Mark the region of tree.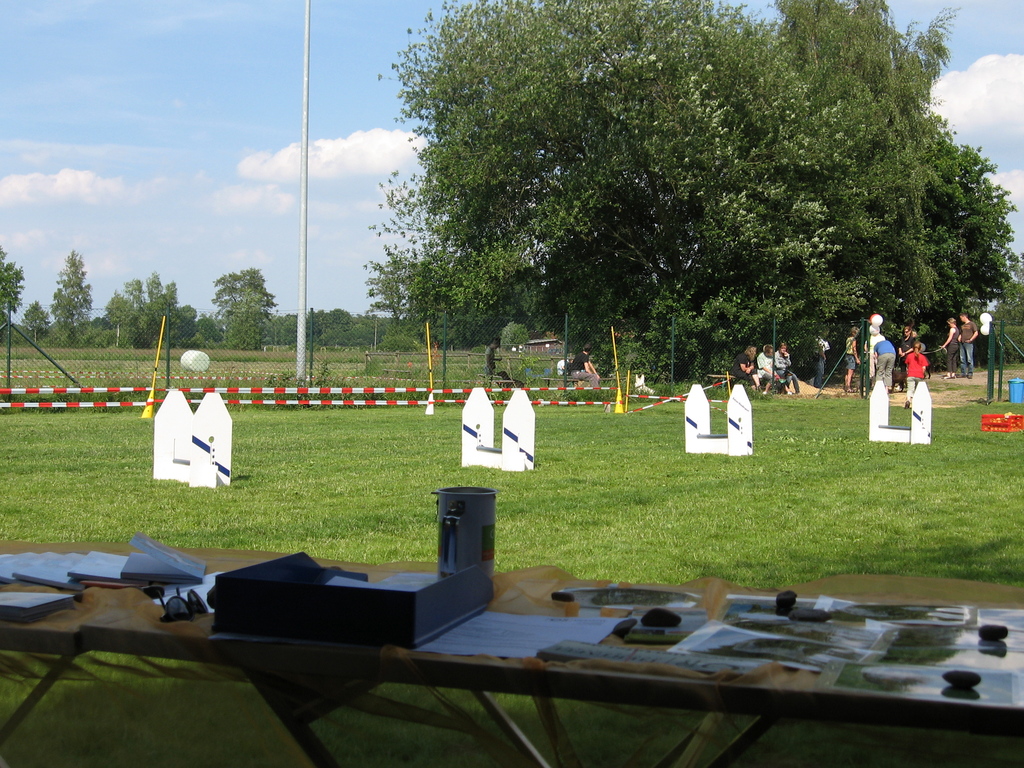
Region: (x1=207, y1=264, x2=283, y2=353).
